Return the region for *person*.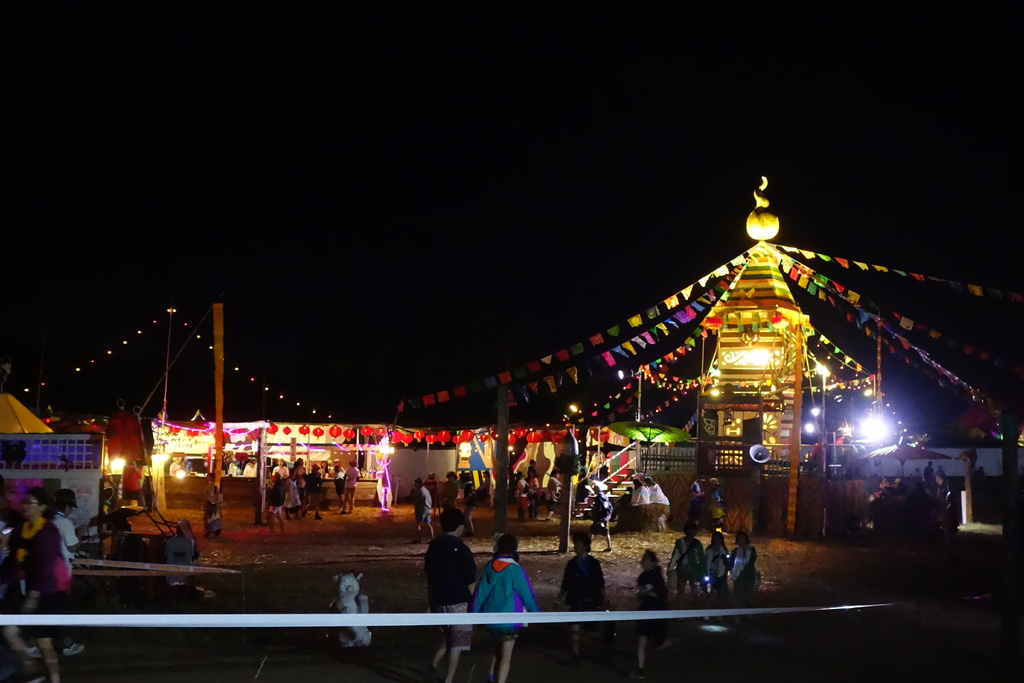
l=243, t=450, r=264, b=479.
